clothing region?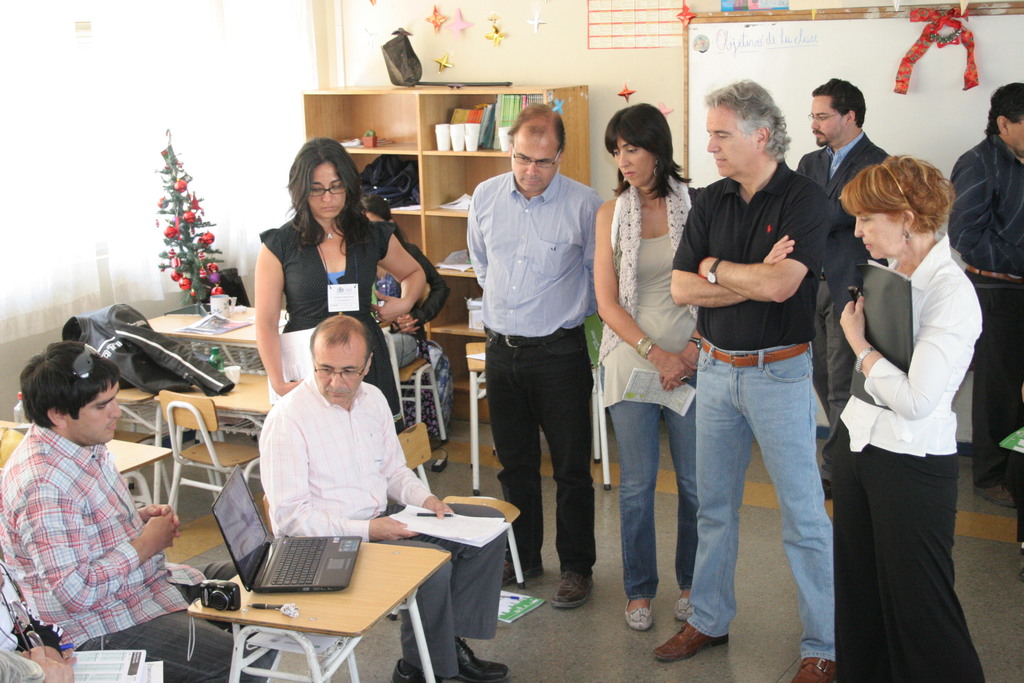
(left=0, top=421, right=207, bottom=651)
